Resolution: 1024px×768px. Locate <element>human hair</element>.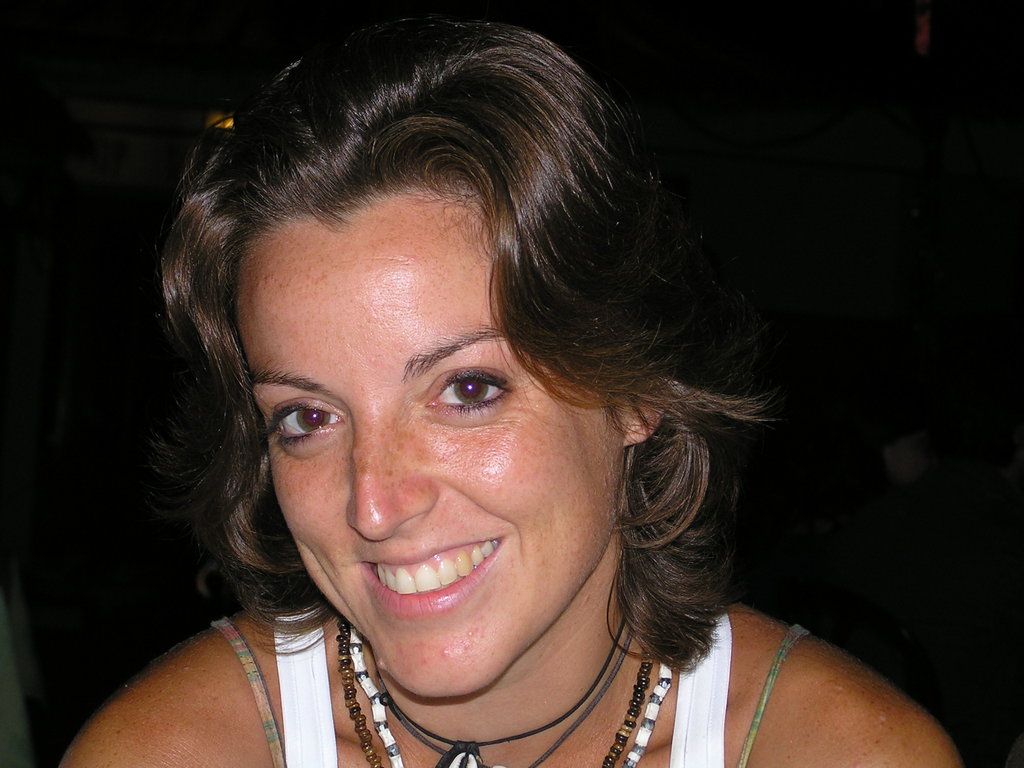
(left=154, top=6, right=783, bottom=665).
